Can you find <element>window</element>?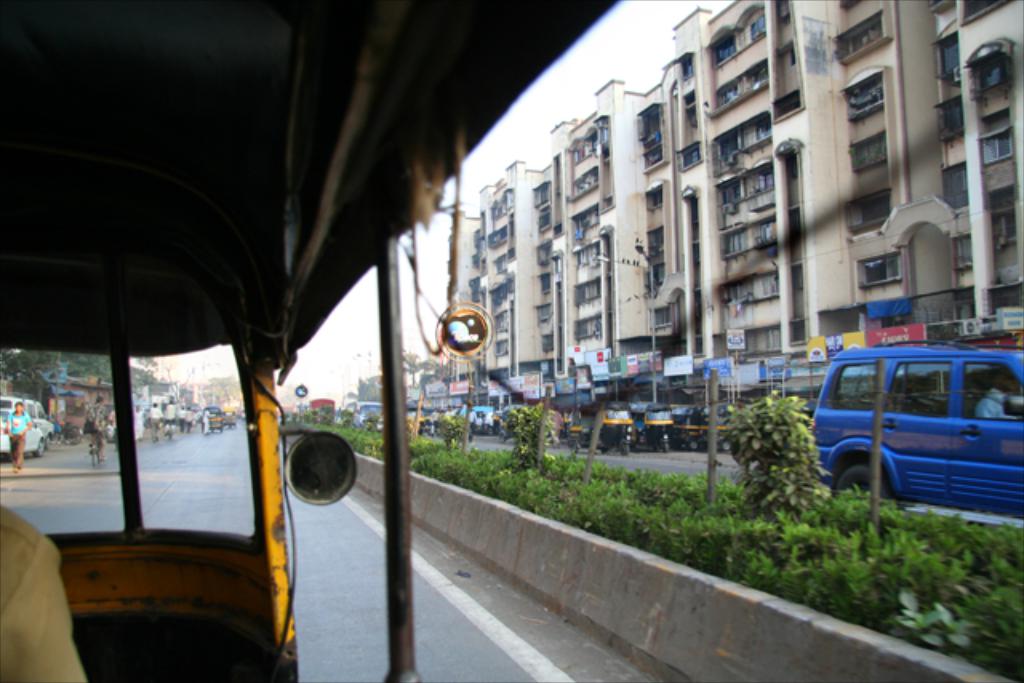
Yes, bounding box: [683, 146, 696, 166].
